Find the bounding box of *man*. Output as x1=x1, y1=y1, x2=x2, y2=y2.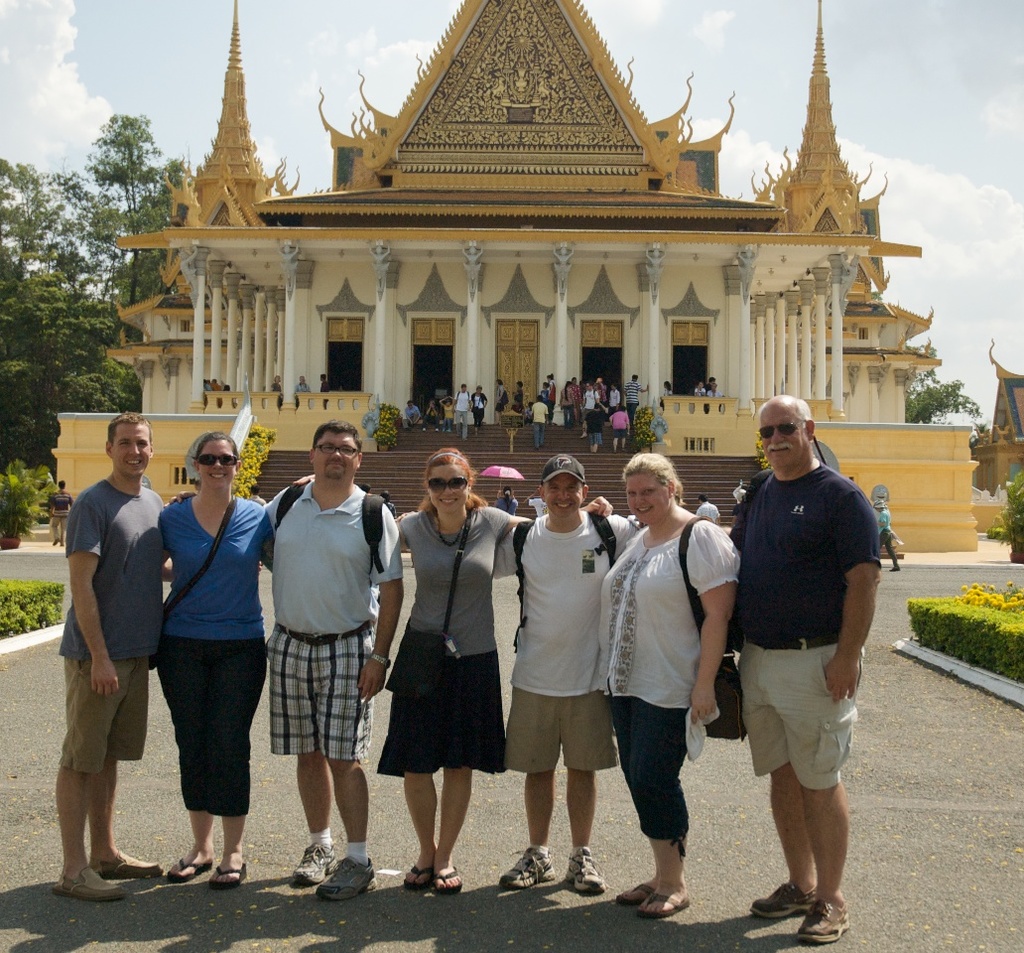
x1=239, y1=391, x2=387, y2=909.
